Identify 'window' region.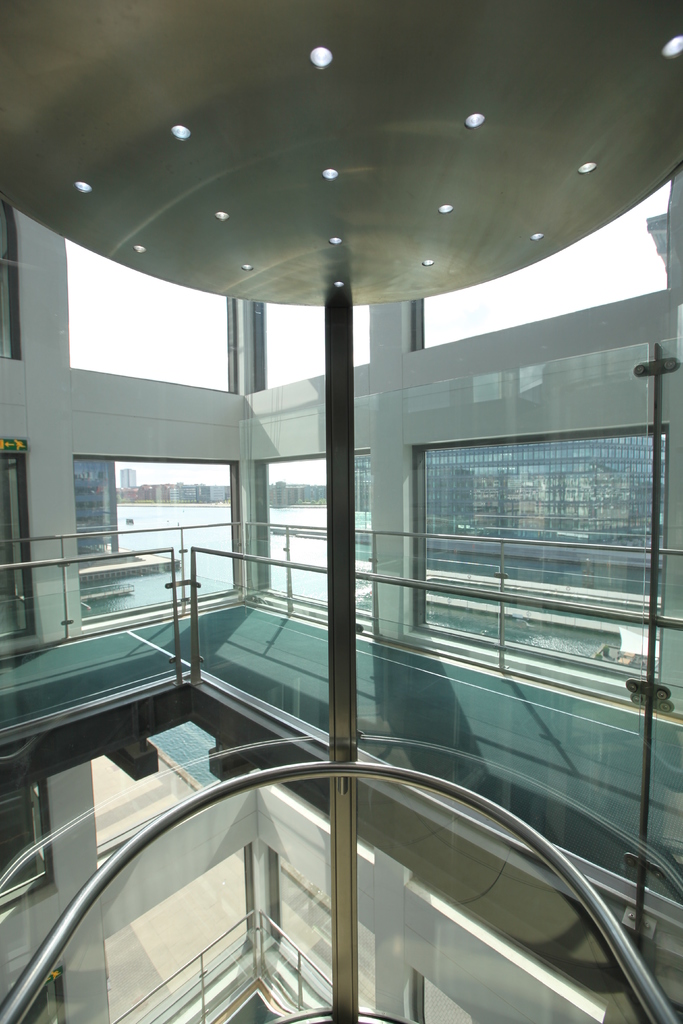
Region: (left=0, top=784, right=45, bottom=888).
